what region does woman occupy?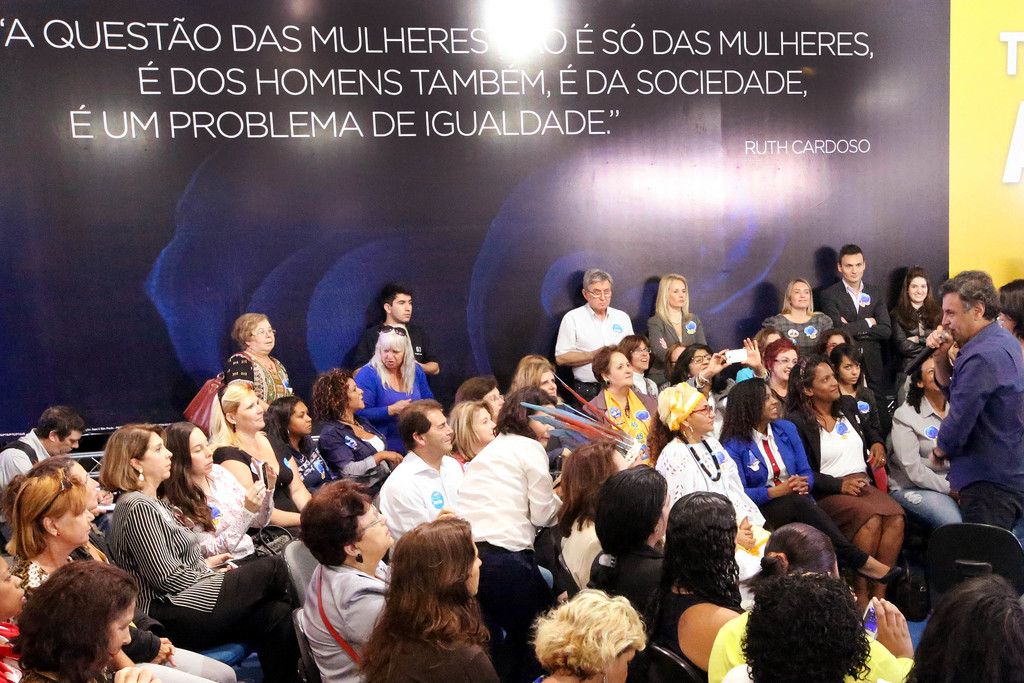
(352, 325, 447, 454).
